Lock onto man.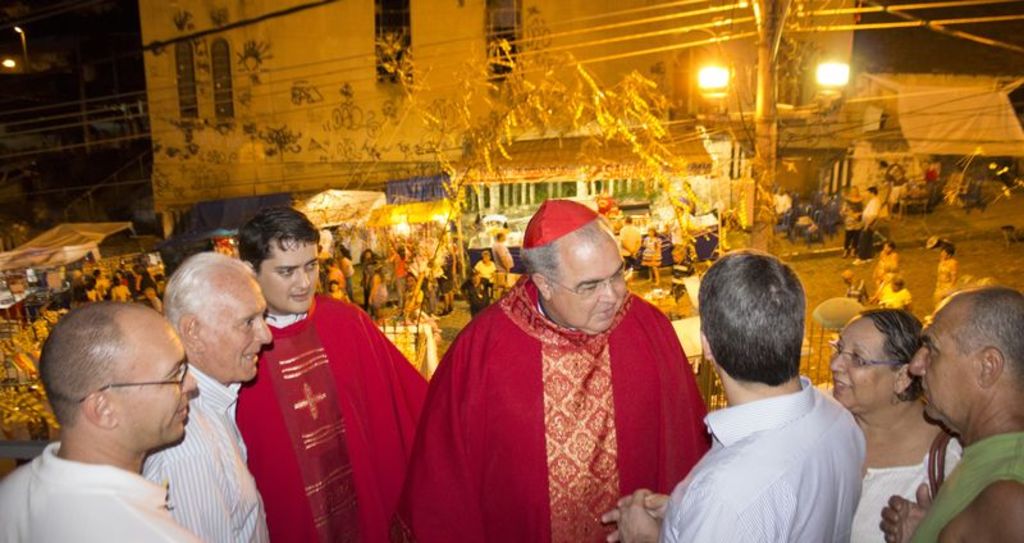
Locked: (773, 187, 788, 219).
